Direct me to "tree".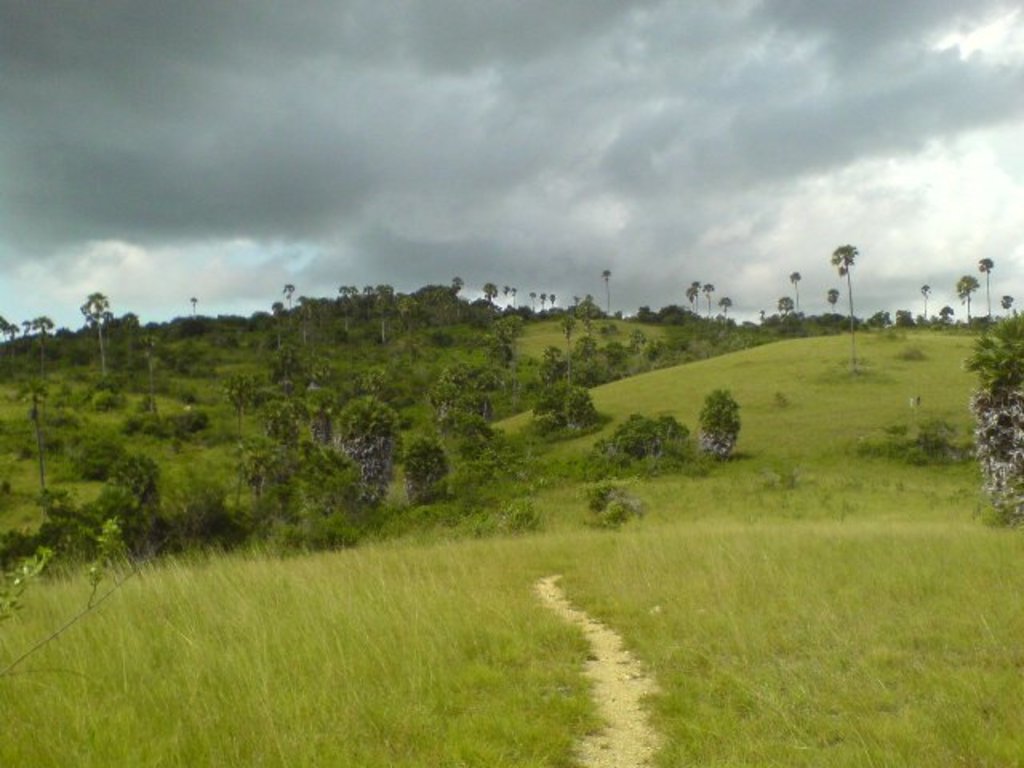
Direction: 496/282/512/315.
